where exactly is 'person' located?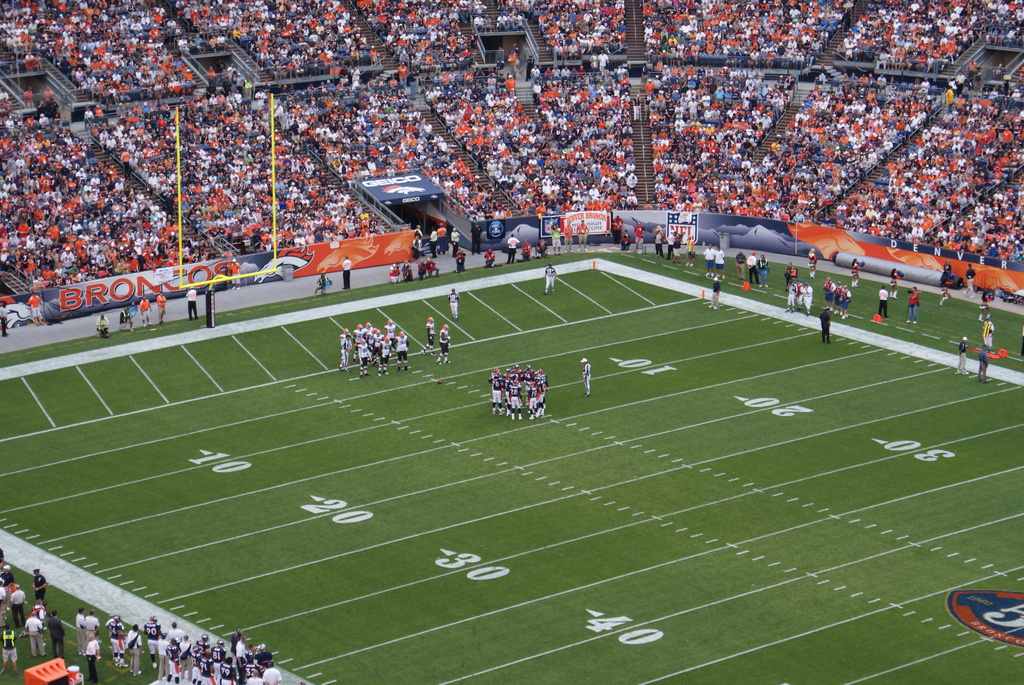
Its bounding box is <box>975,341,991,381</box>.
